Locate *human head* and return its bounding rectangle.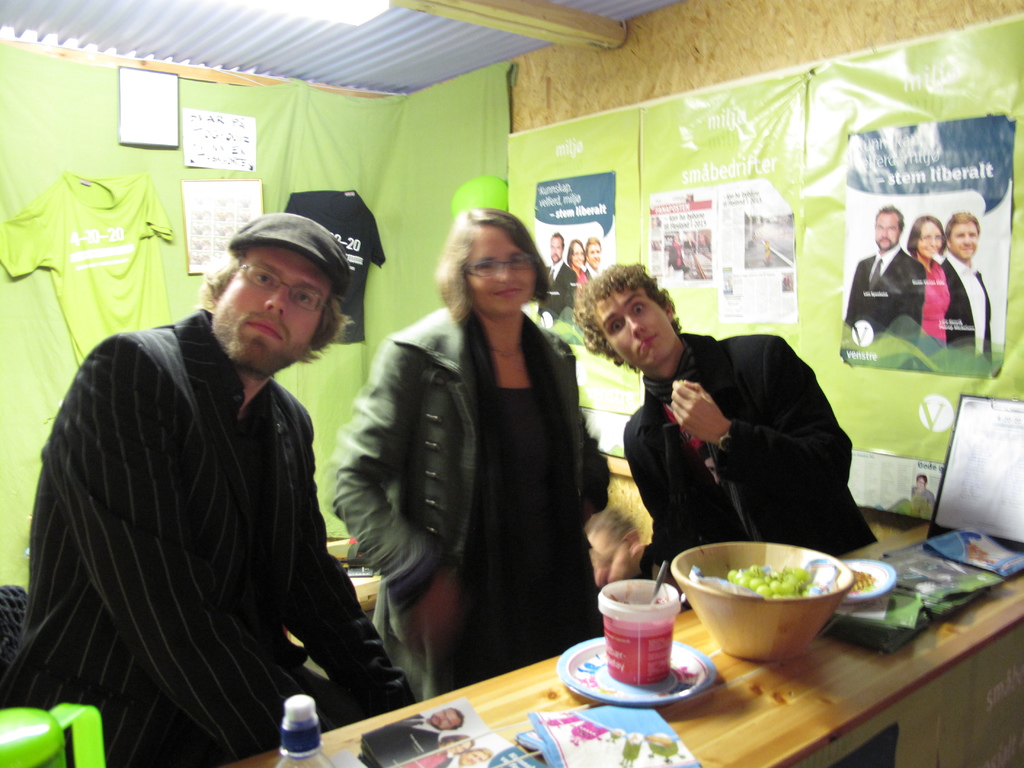
bbox=[437, 733, 476, 756].
